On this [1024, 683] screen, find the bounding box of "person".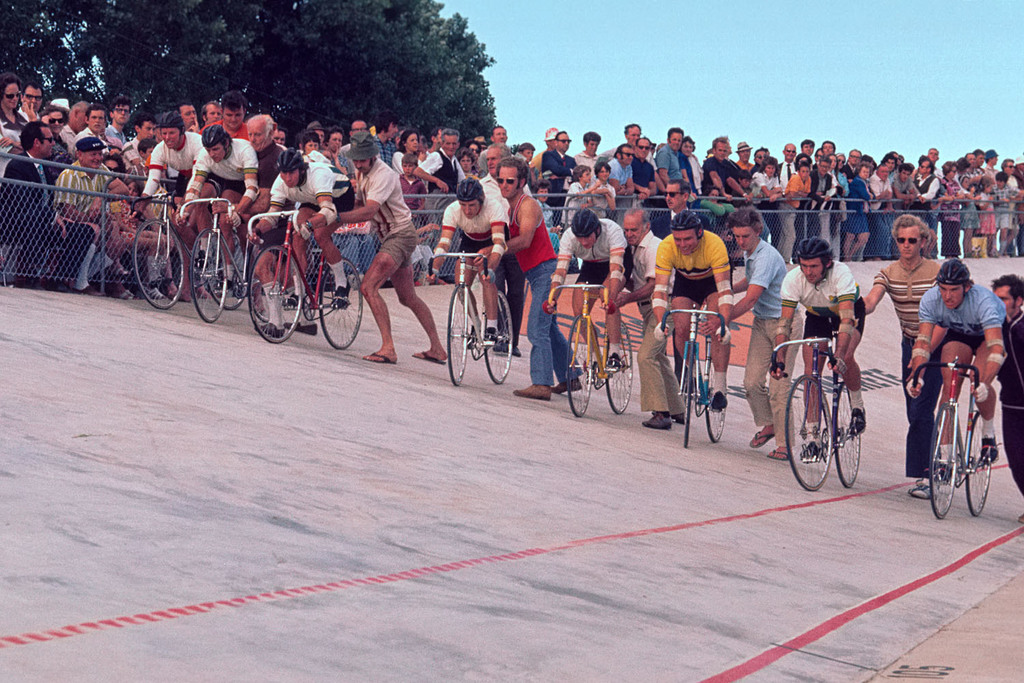
Bounding box: (x1=870, y1=162, x2=891, y2=257).
